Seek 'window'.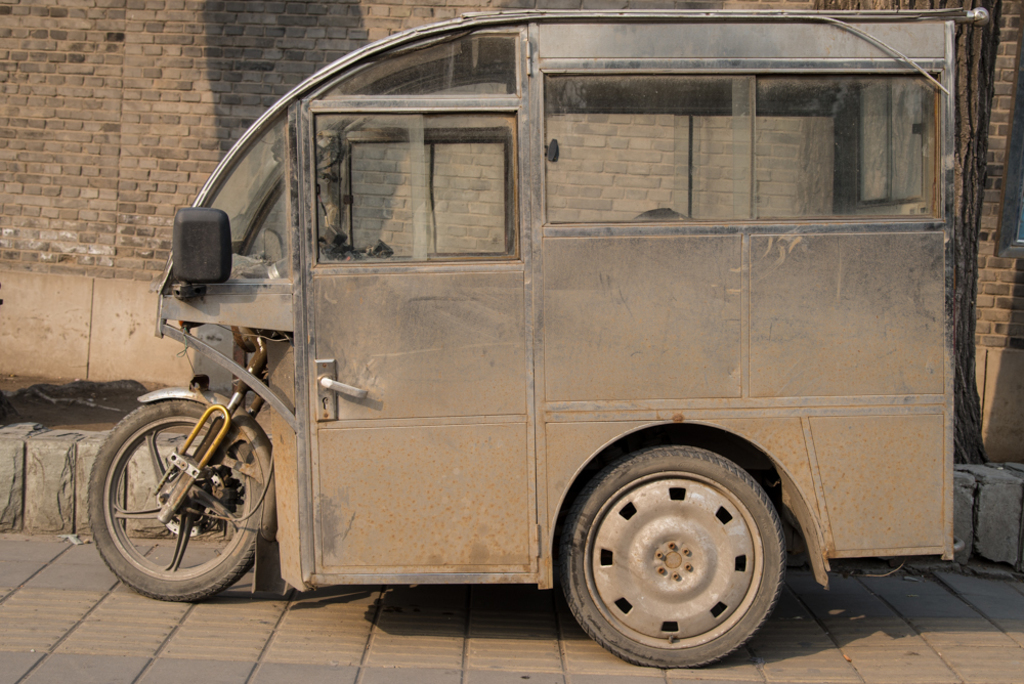
pyautogui.locateOnScreen(541, 75, 944, 225).
